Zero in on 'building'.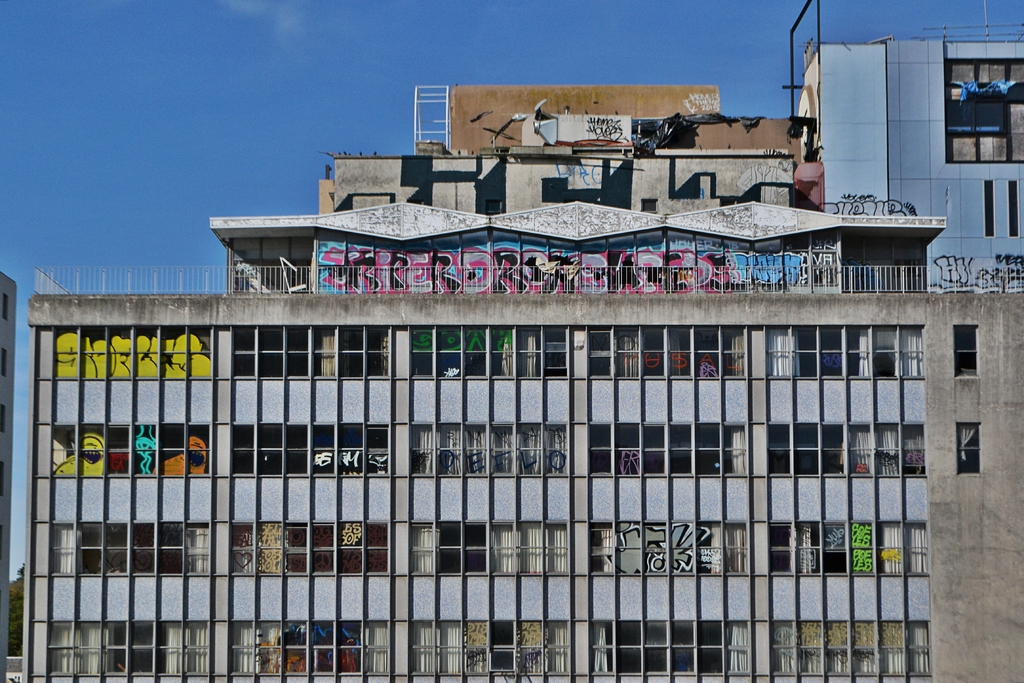
Zeroed in: (x1=22, y1=37, x2=1023, y2=682).
